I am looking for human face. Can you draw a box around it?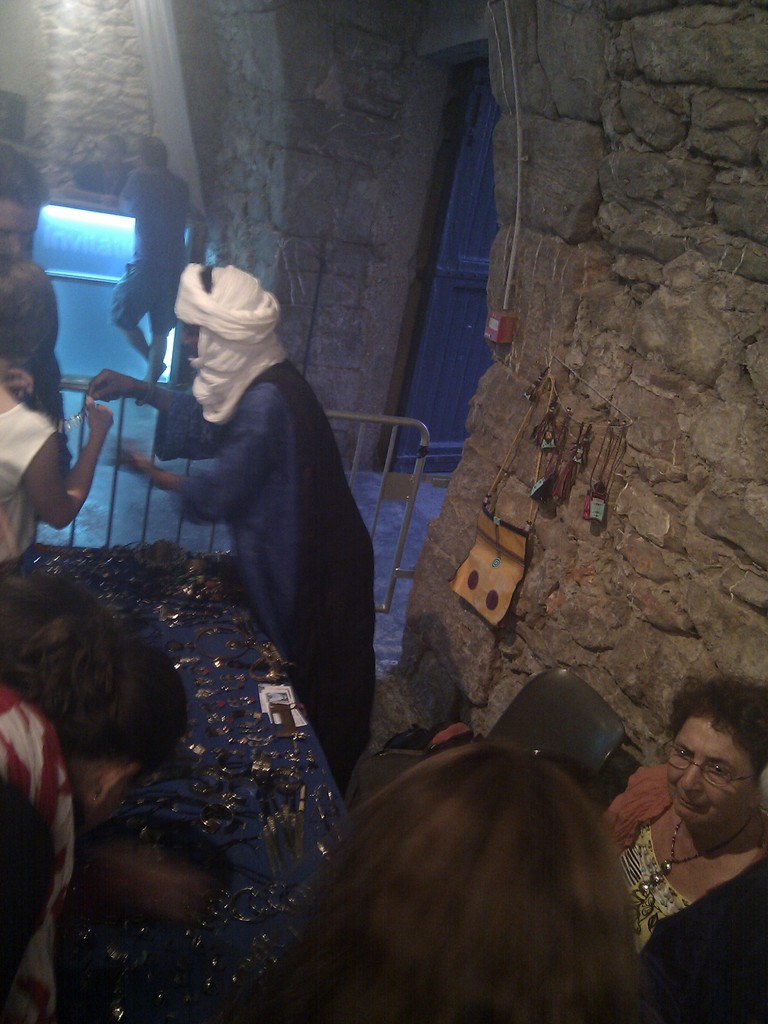
Sure, the bounding box is {"x1": 669, "y1": 713, "x2": 762, "y2": 836}.
